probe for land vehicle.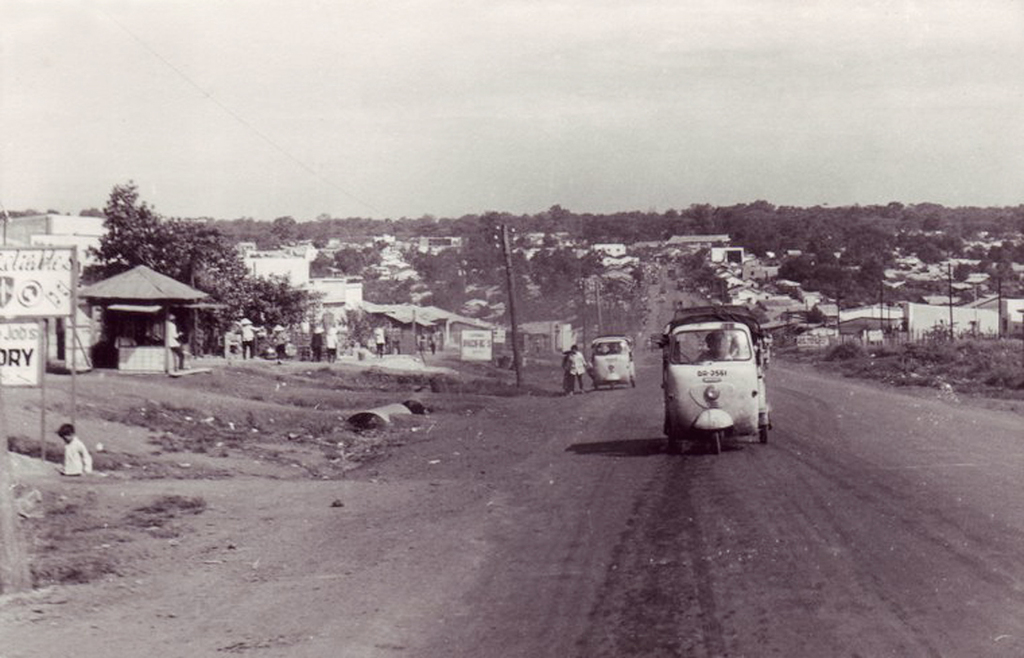
Probe result: bbox(657, 313, 788, 461).
